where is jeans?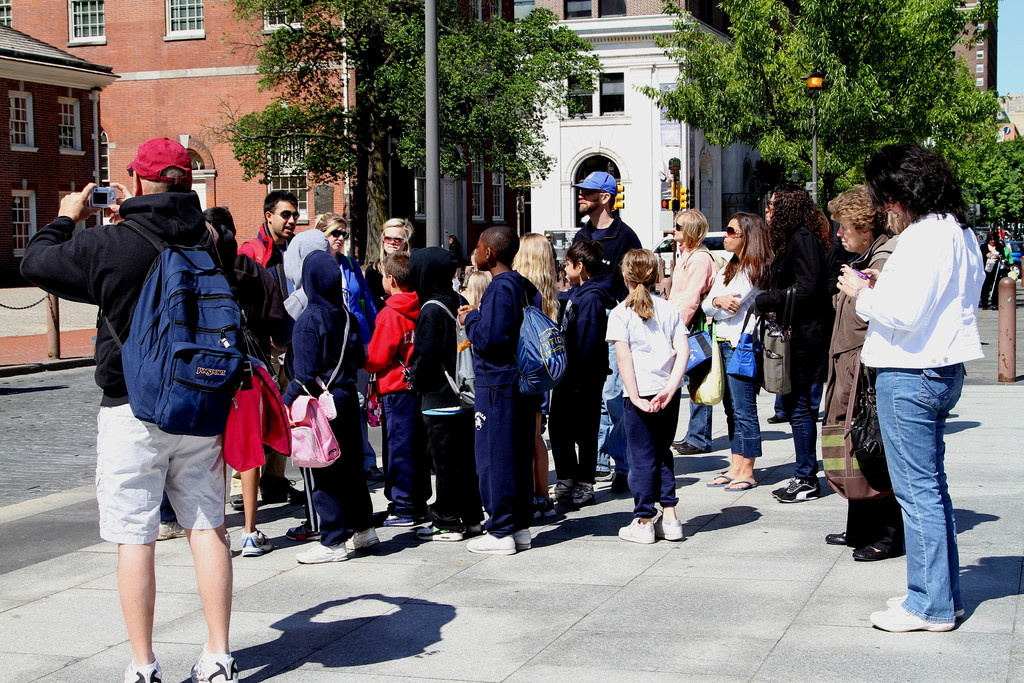
(x1=605, y1=390, x2=681, y2=518).
